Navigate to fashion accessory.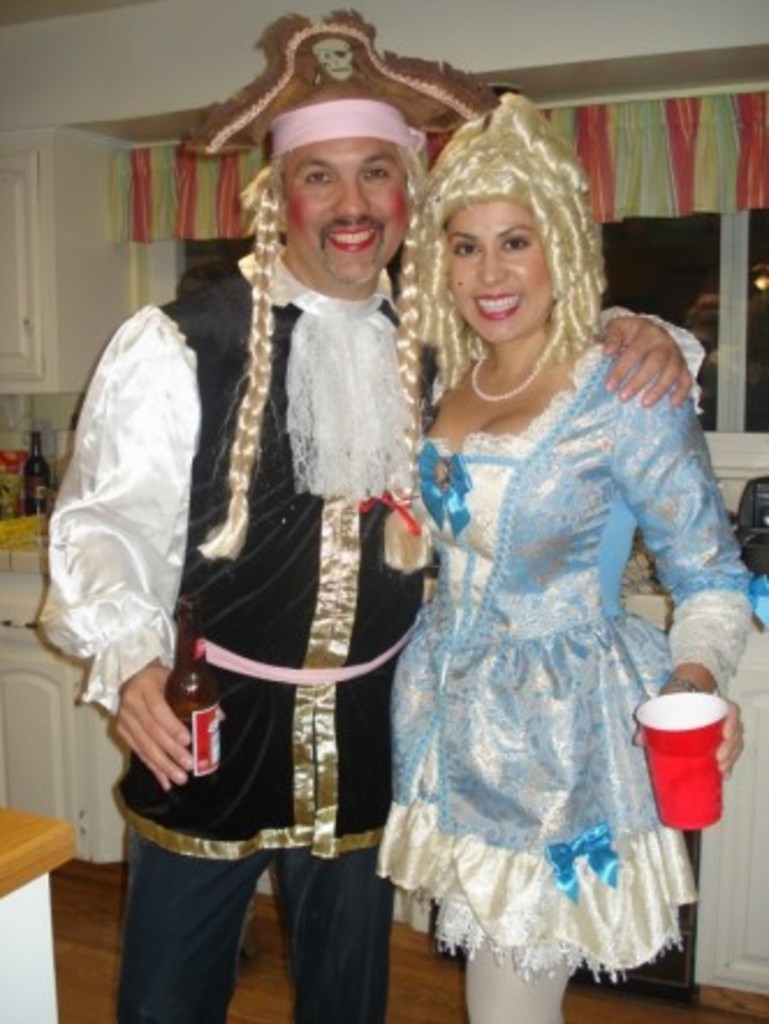
Navigation target: 185 5 500 151.
